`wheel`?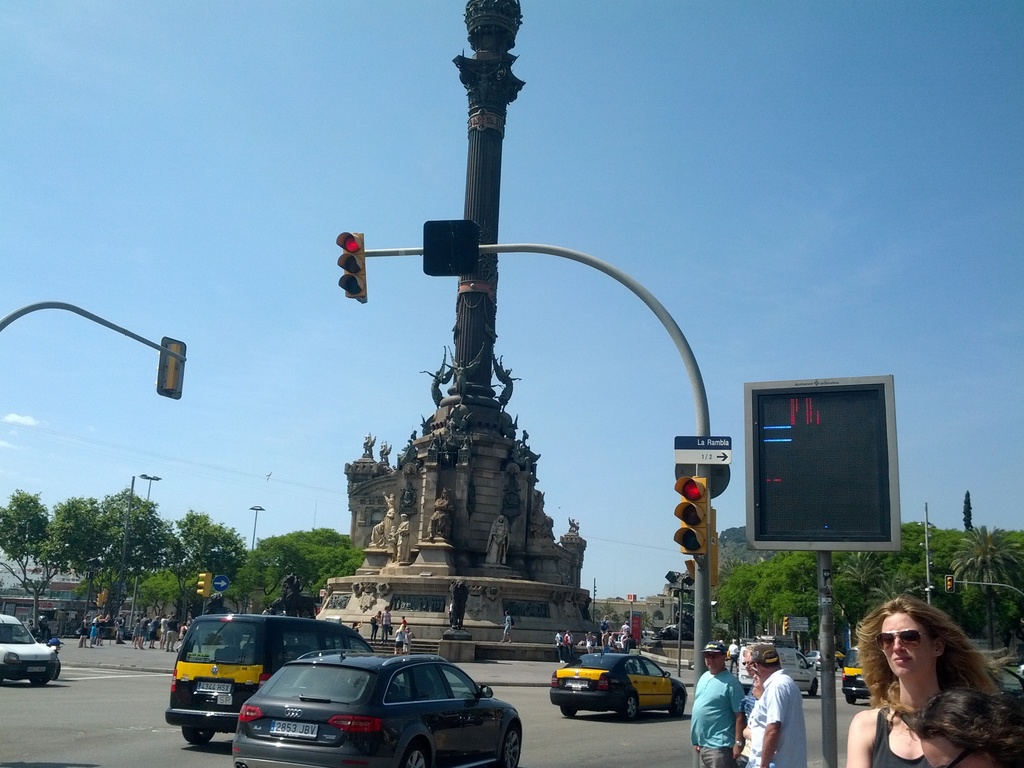
[613, 691, 644, 727]
